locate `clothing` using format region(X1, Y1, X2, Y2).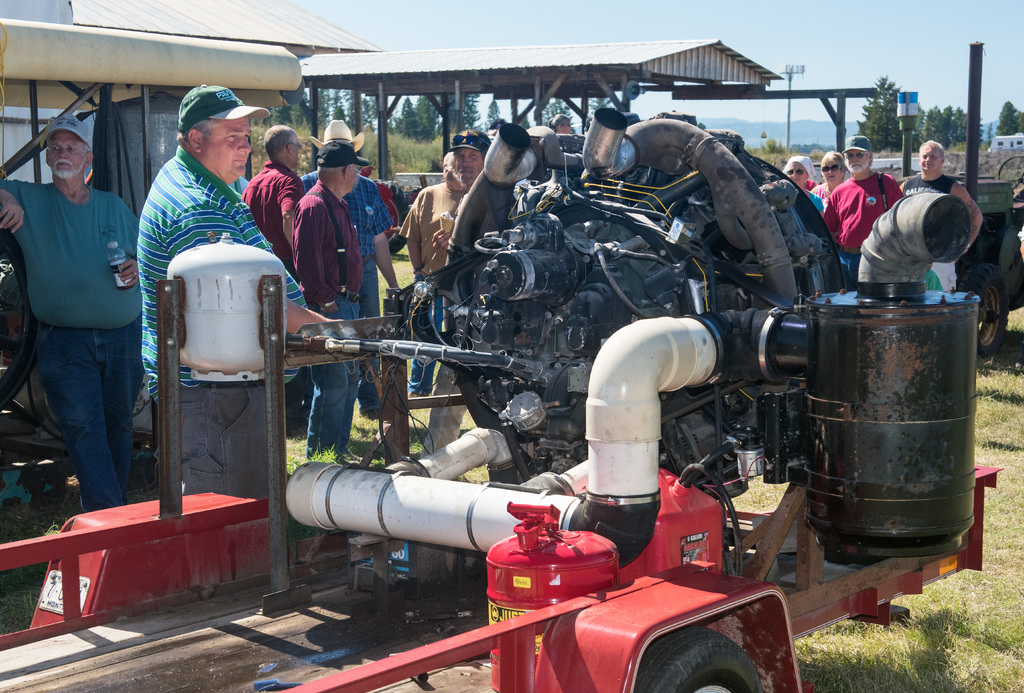
region(19, 109, 145, 494).
